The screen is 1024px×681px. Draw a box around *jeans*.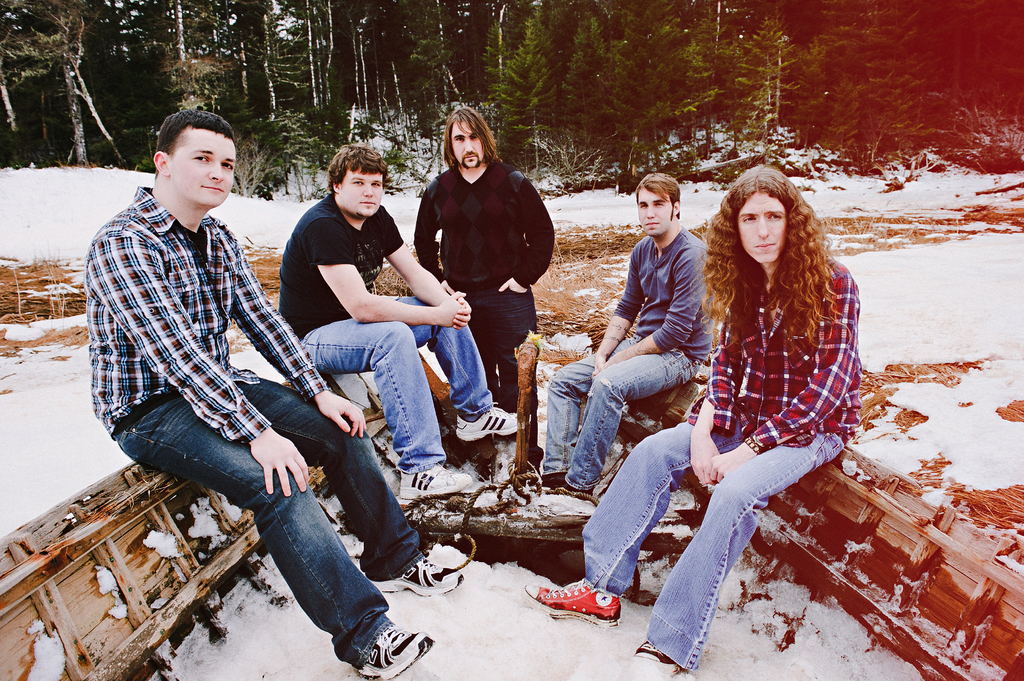
[163, 370, 414, 665].
